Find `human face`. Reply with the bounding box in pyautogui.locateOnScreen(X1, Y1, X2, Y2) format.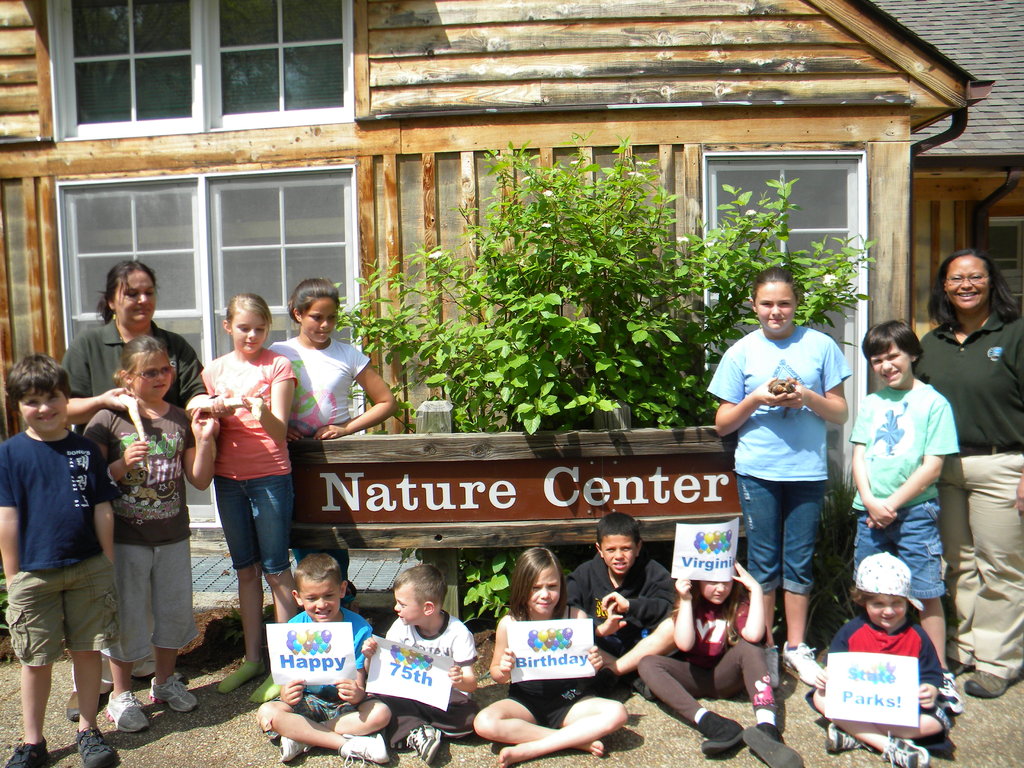
pyautogui.locateOnScreen(705, 579, 730, 603).
